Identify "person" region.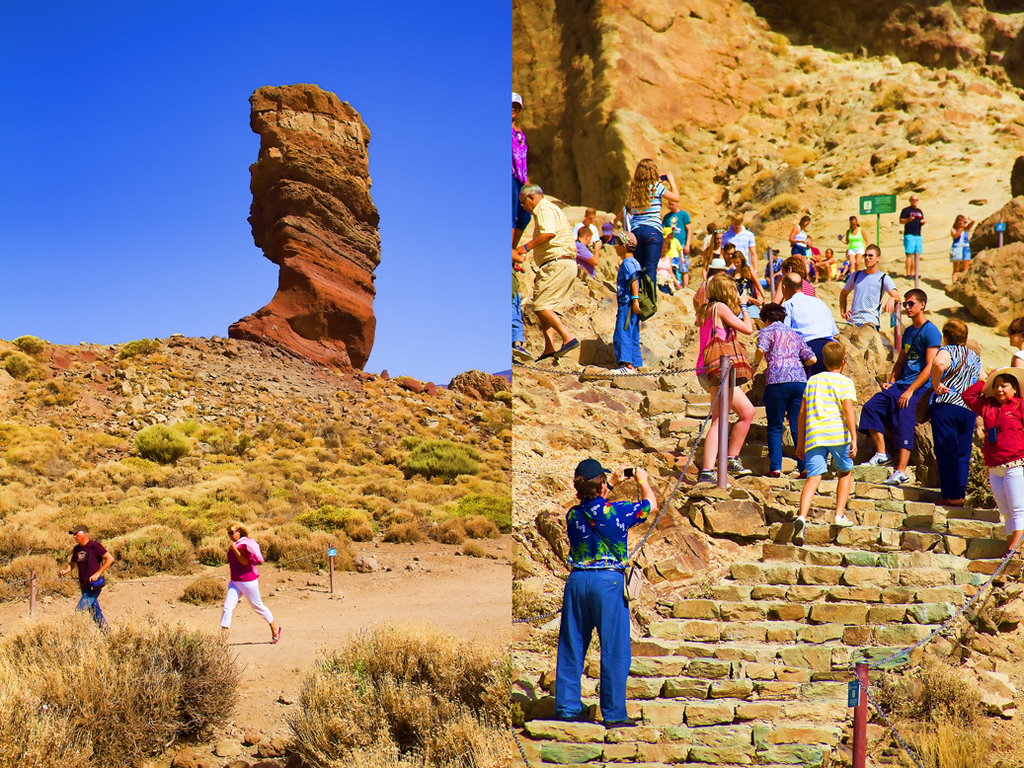
Region: <region>916, 317, 980, 510</region>.
